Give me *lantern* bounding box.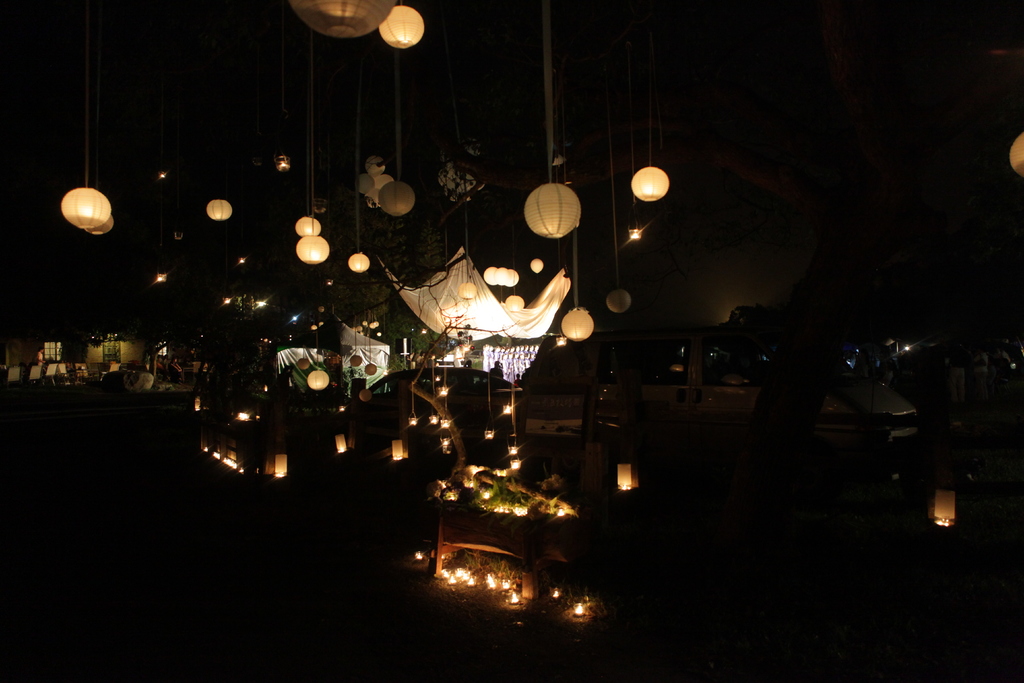
rect(360, 388, 371, 400).
